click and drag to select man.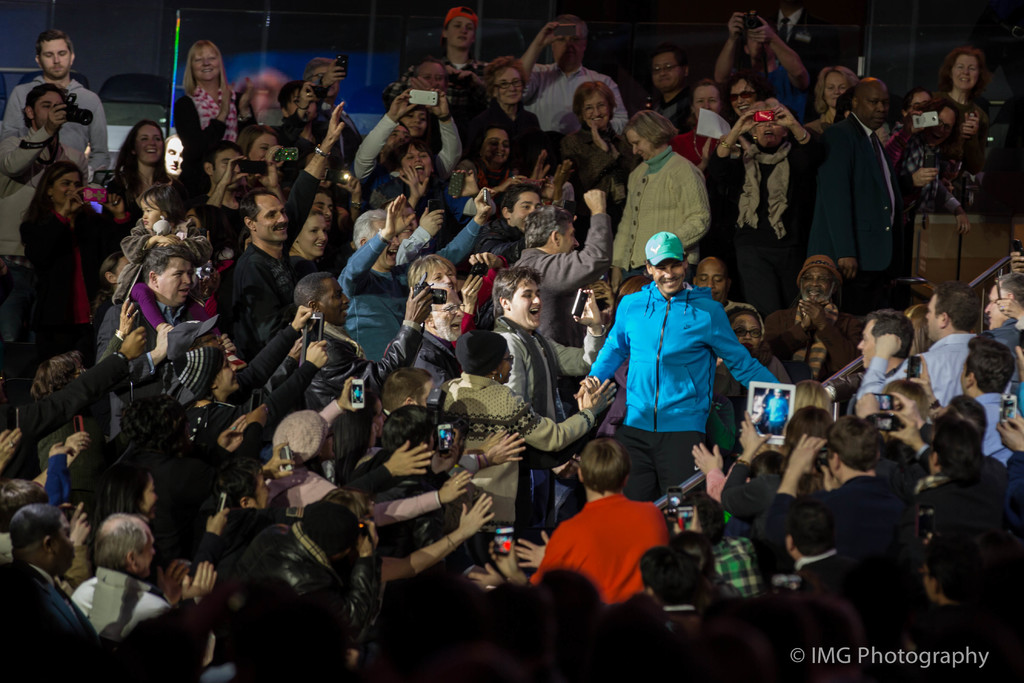
Selection: box=[1, 31, 104, 170].
